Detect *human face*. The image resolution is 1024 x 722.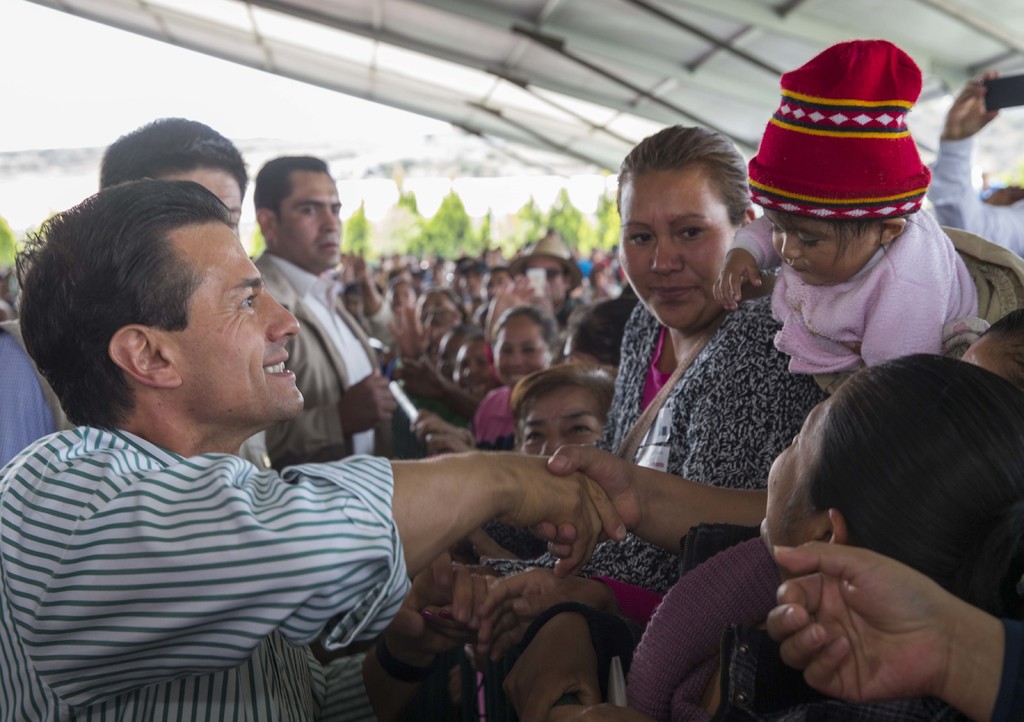
[390,289,416,306].
